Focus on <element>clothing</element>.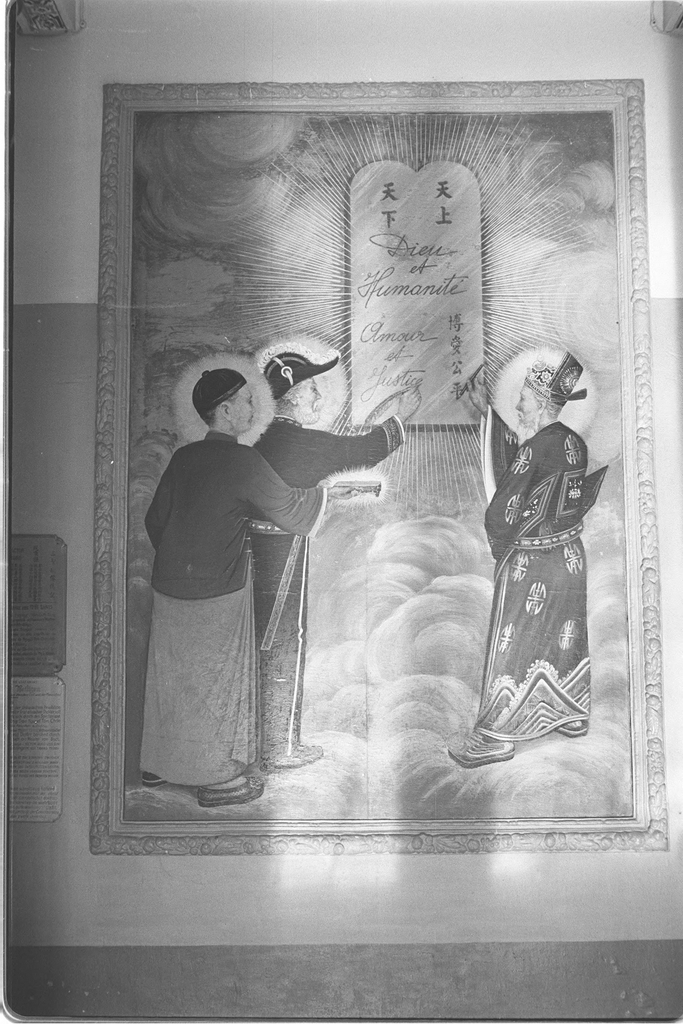
Focused at {"x1": 133, "y1": 353, "x2": 345, "y2": 799}.
